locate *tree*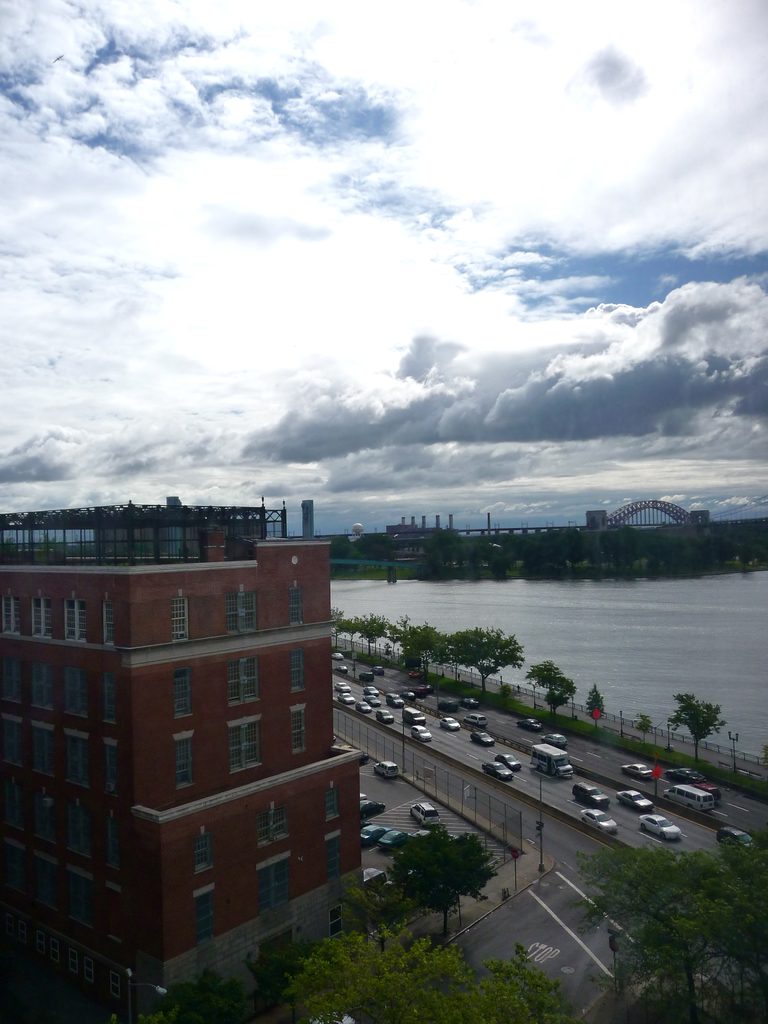
rect(665, 680, 723, 760)
